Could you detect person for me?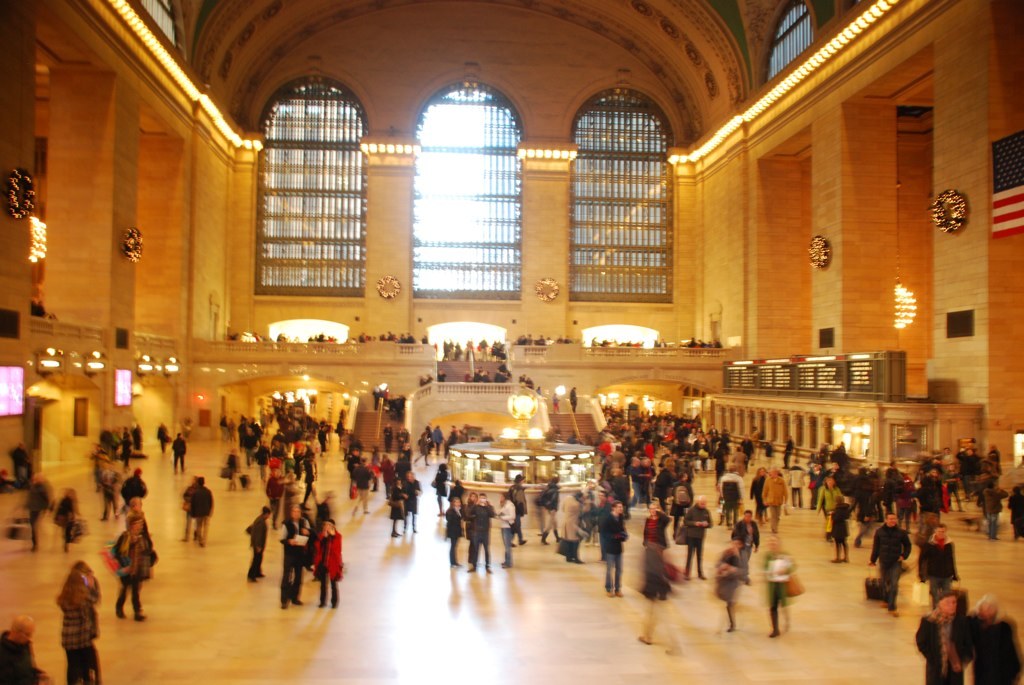
Detection result: bbox=(684, 495, 712, 578).
